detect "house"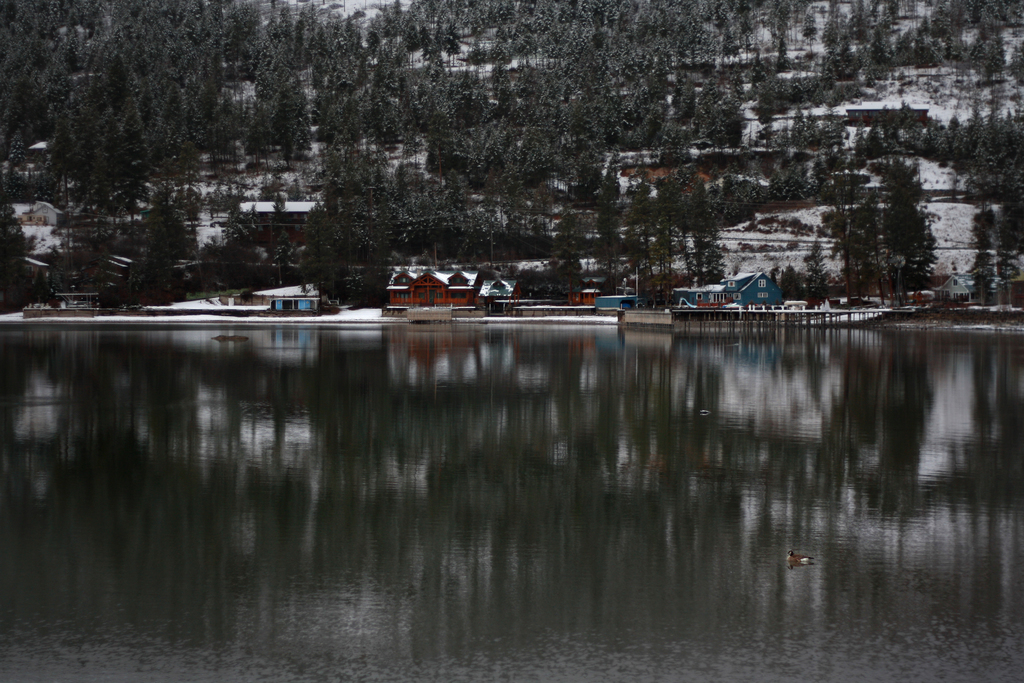
bbox=[569, 288, 598, 307]
